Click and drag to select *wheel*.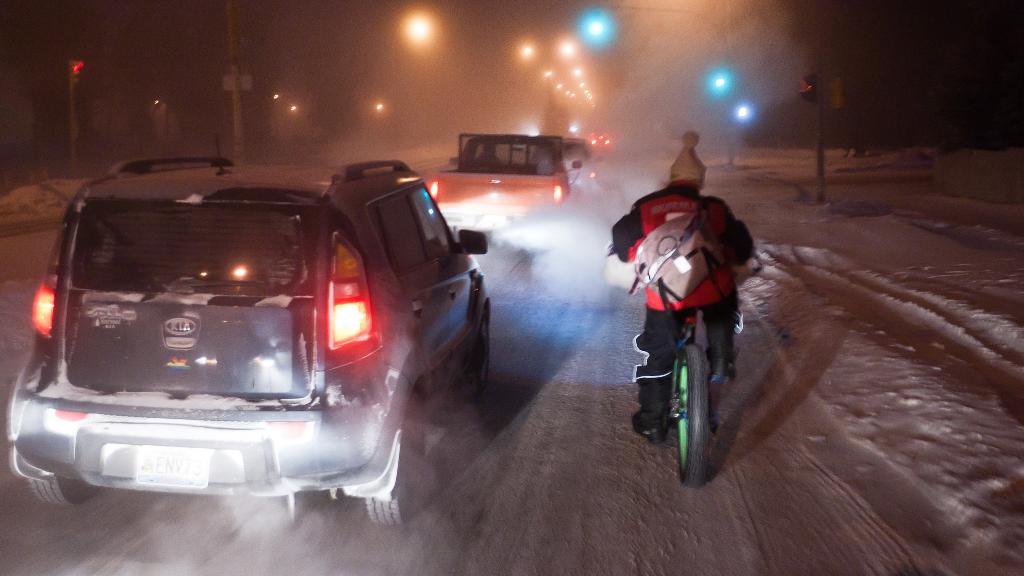
Selection: x1=362, y1=390, x2=417, y2=525.
